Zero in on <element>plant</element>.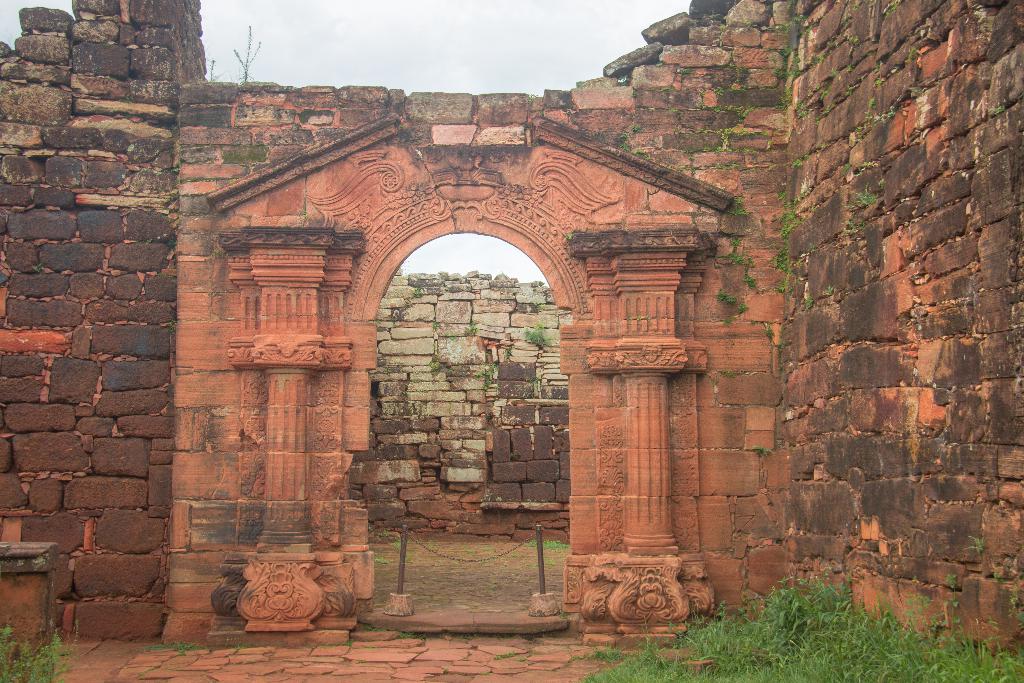
Zeroed in: rect(405, 555, 410, 560).
